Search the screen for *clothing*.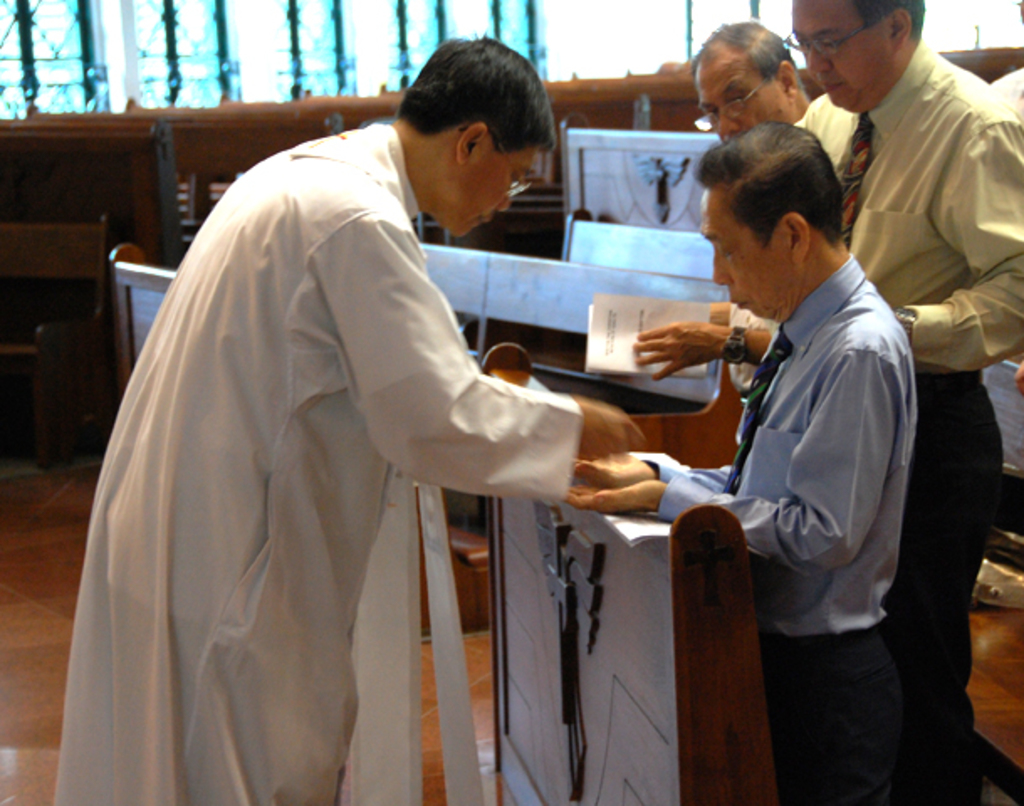
Found at 767,37,1022,804.
